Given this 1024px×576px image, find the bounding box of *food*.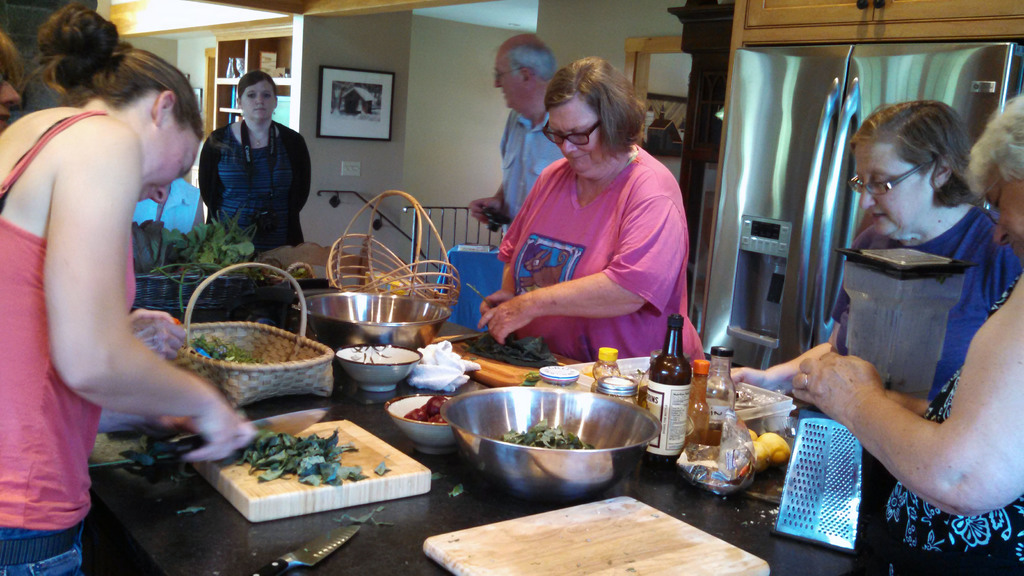
Rect(741, 426, 791, 467).
